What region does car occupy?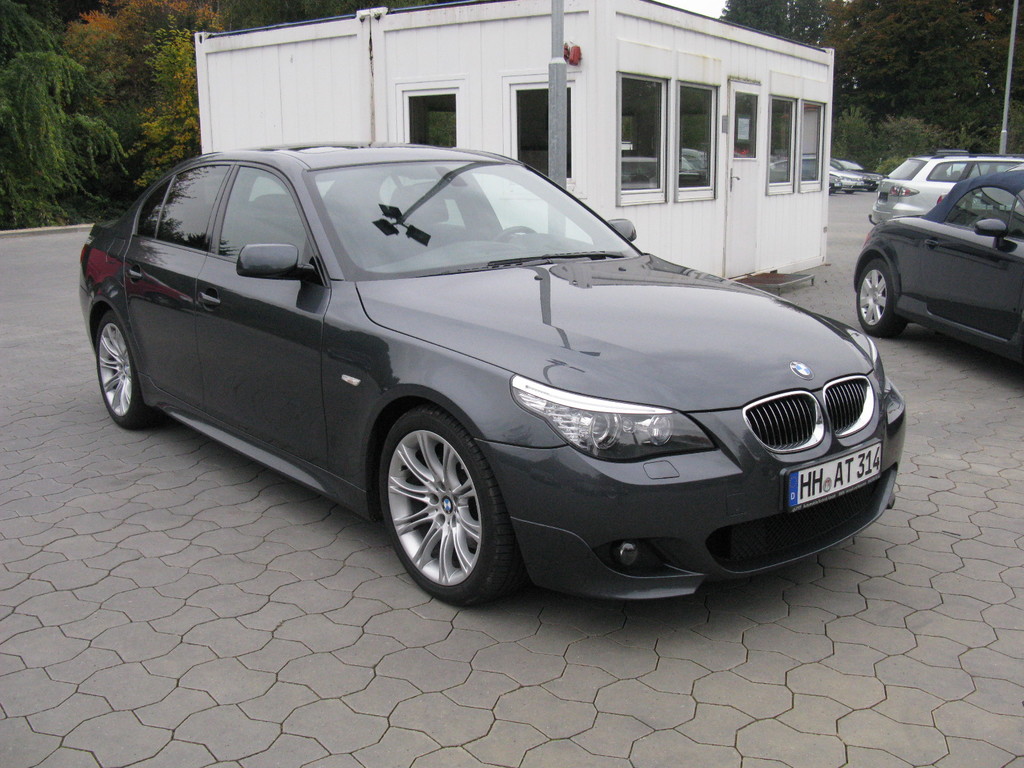
<bbox>865, 140, 1022, 234</bbox>.
